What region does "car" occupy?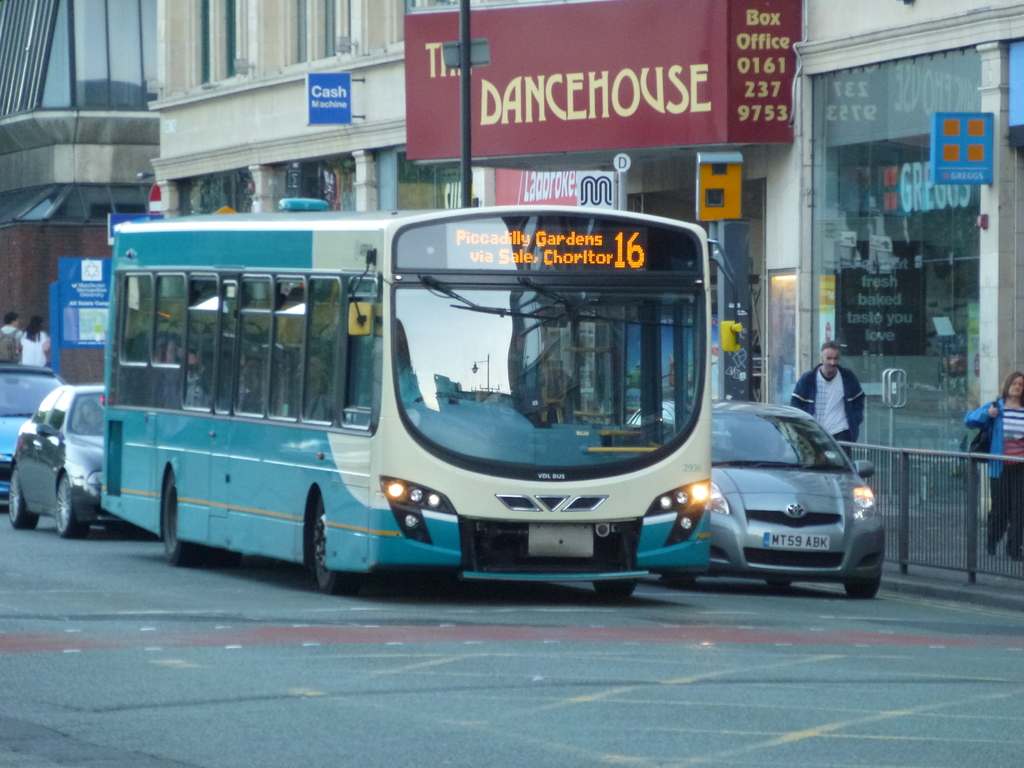
(x1=668, y1=404, x2=884, y2=600).
